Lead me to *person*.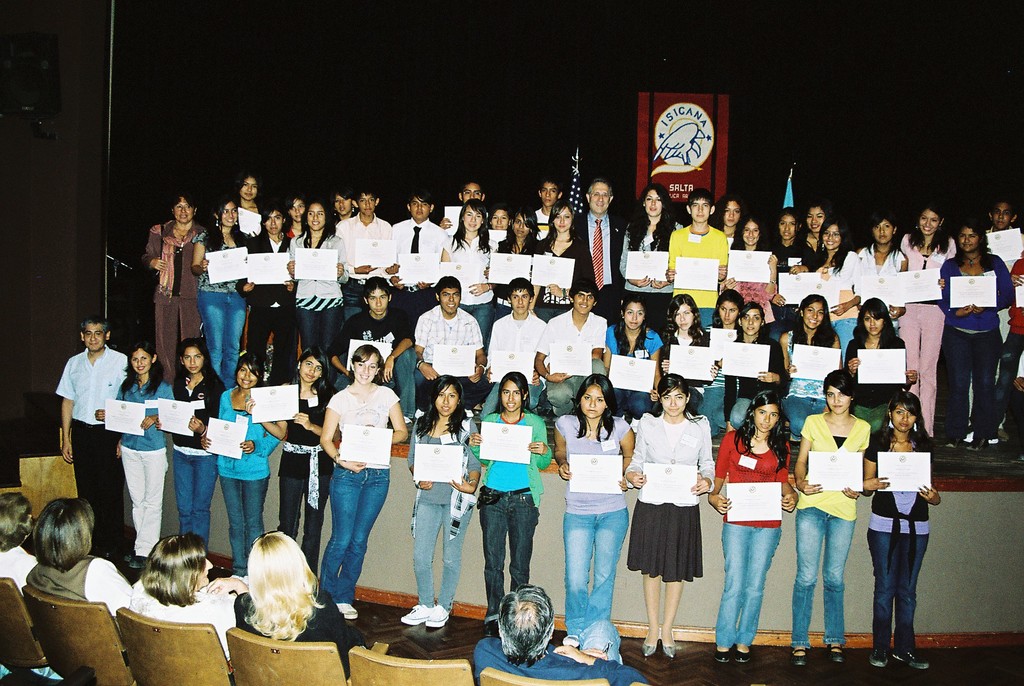
Lead to <region>127, 524, 261, 669</region>.
